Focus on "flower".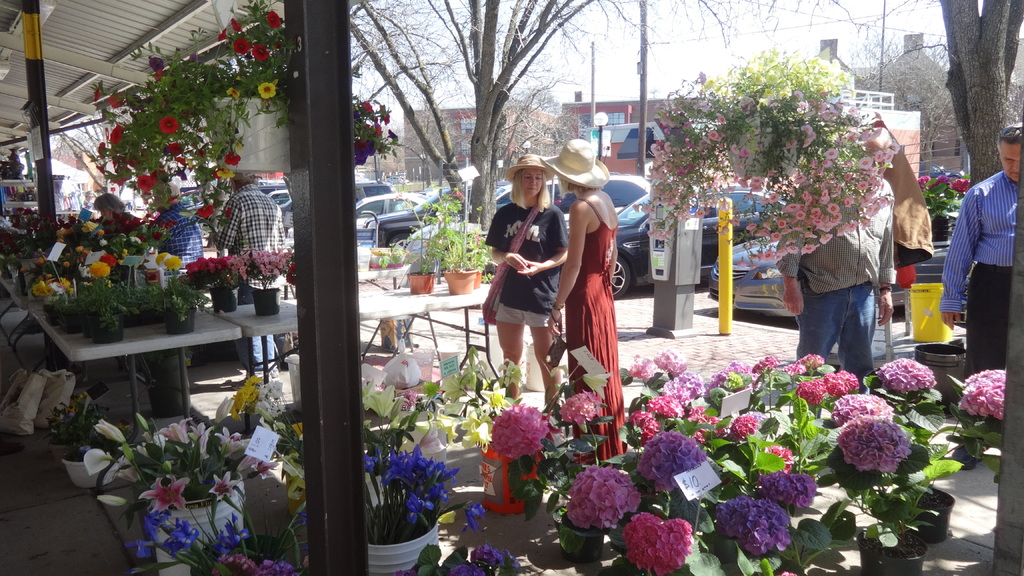
Focused at 233/37/257/54.
